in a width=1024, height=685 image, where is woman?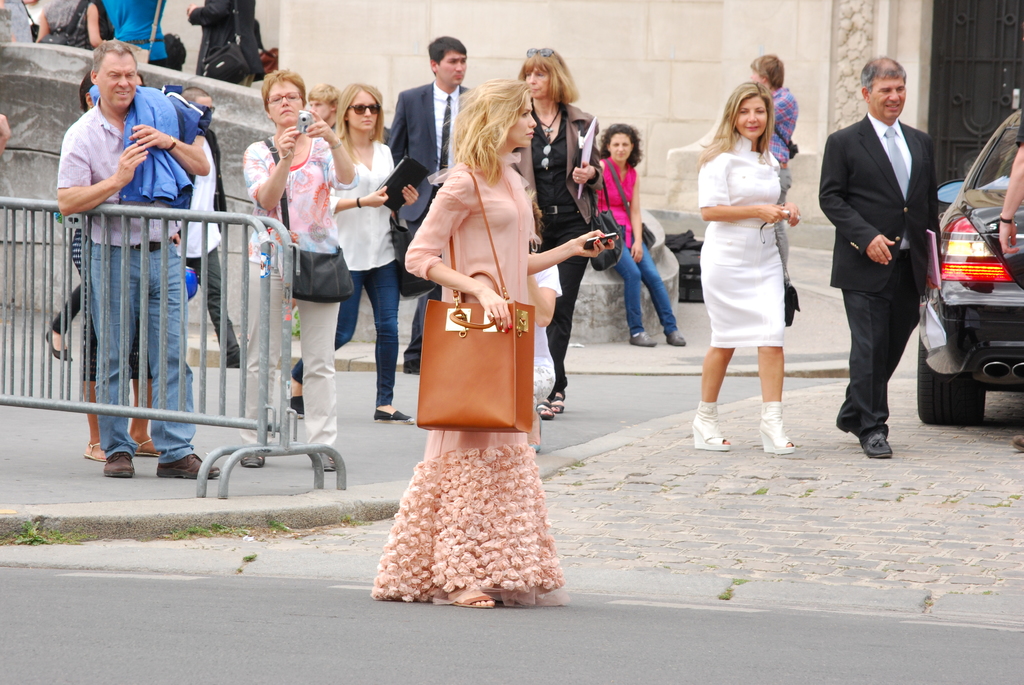
box=[595, 120, 689, 350].
